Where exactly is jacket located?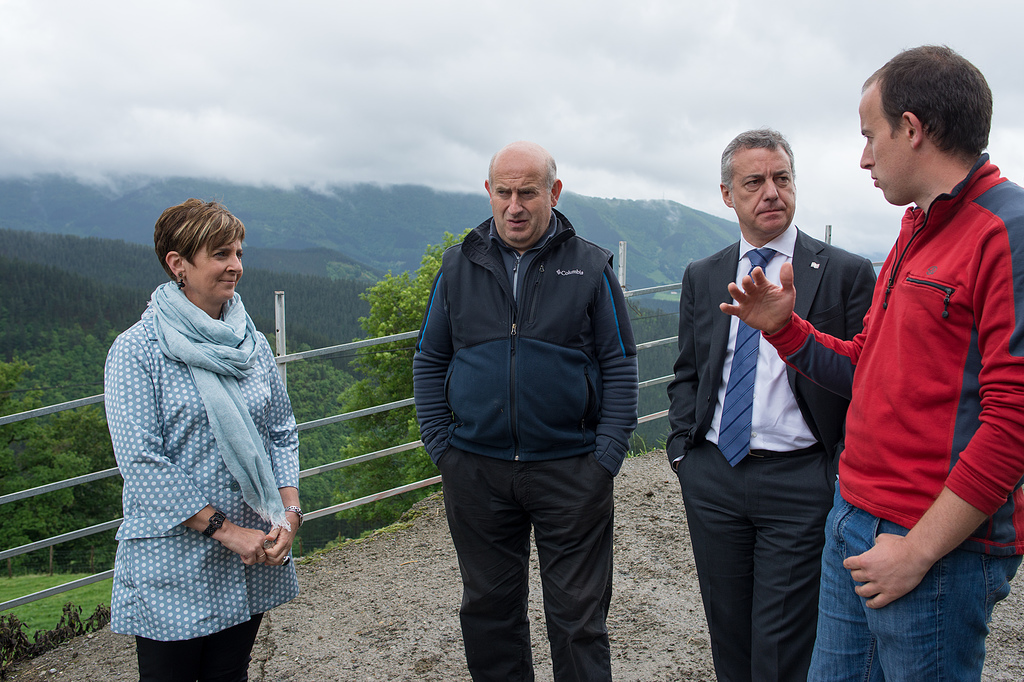
Its bounding box is (755, 152, 1023, 551).
